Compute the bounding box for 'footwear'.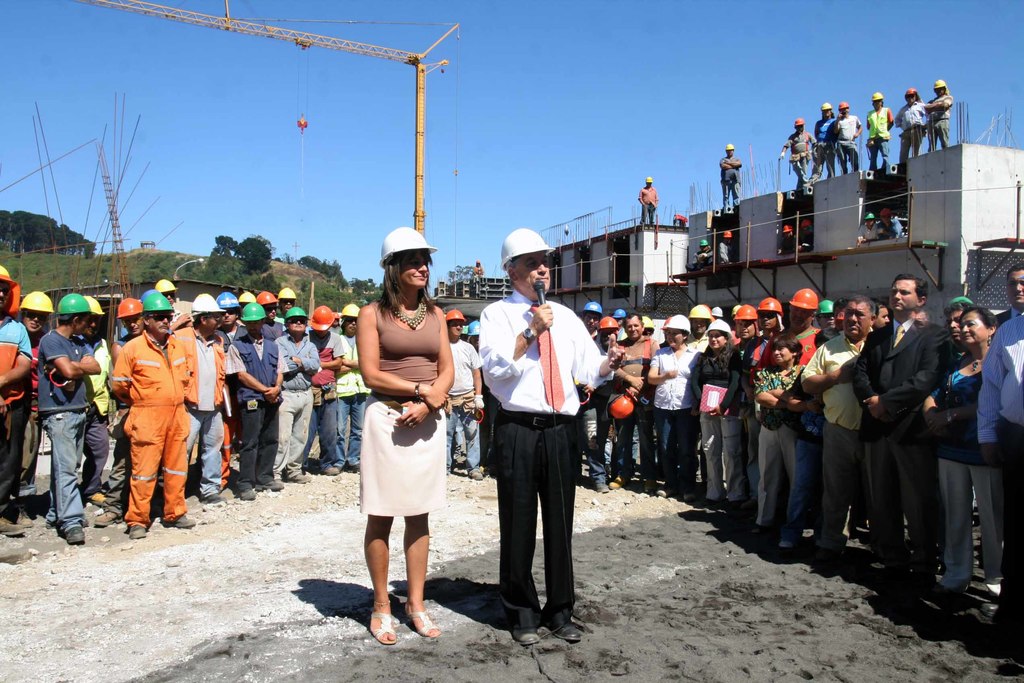
[261,479,284,491].
